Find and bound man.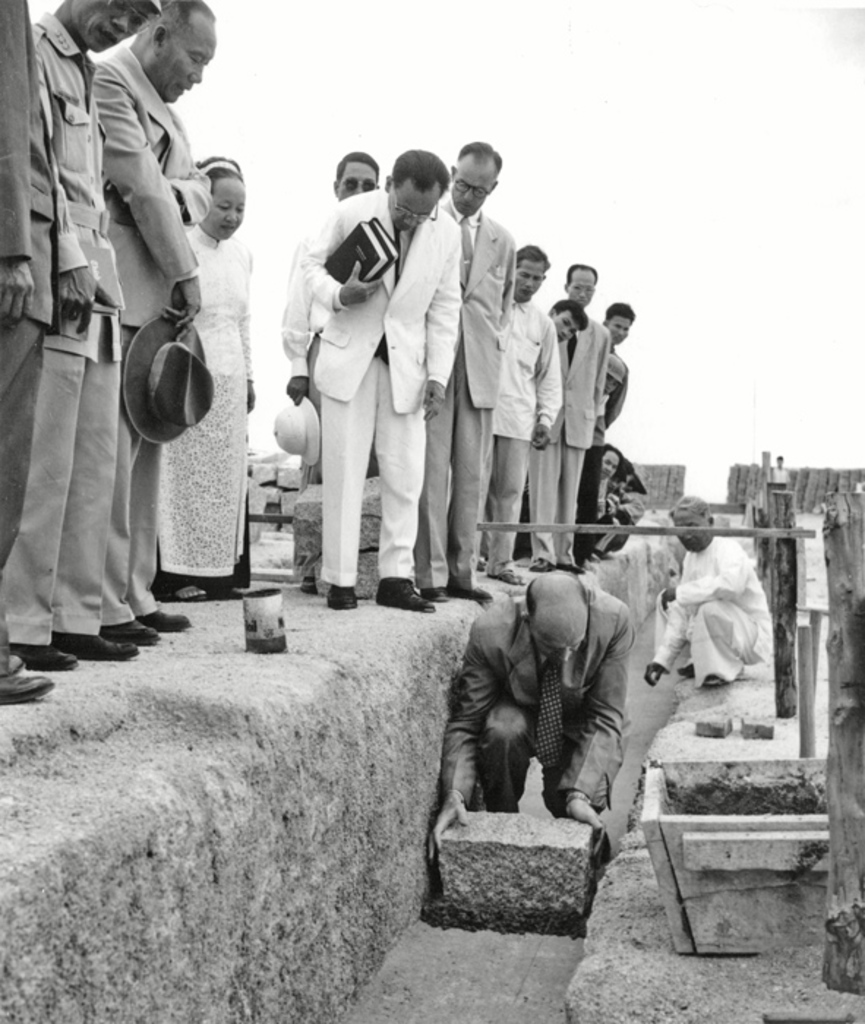
Bound: pyautogui.locateOnScreen(75, 0, 217, 652).
